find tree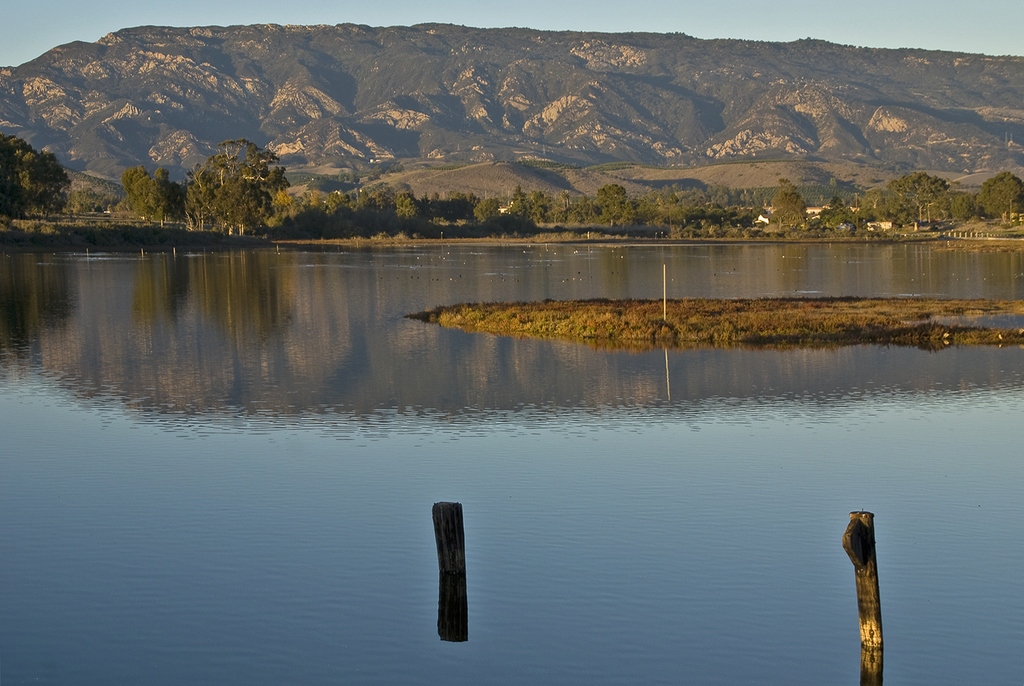
Rect(705, 177, 743, 218)
